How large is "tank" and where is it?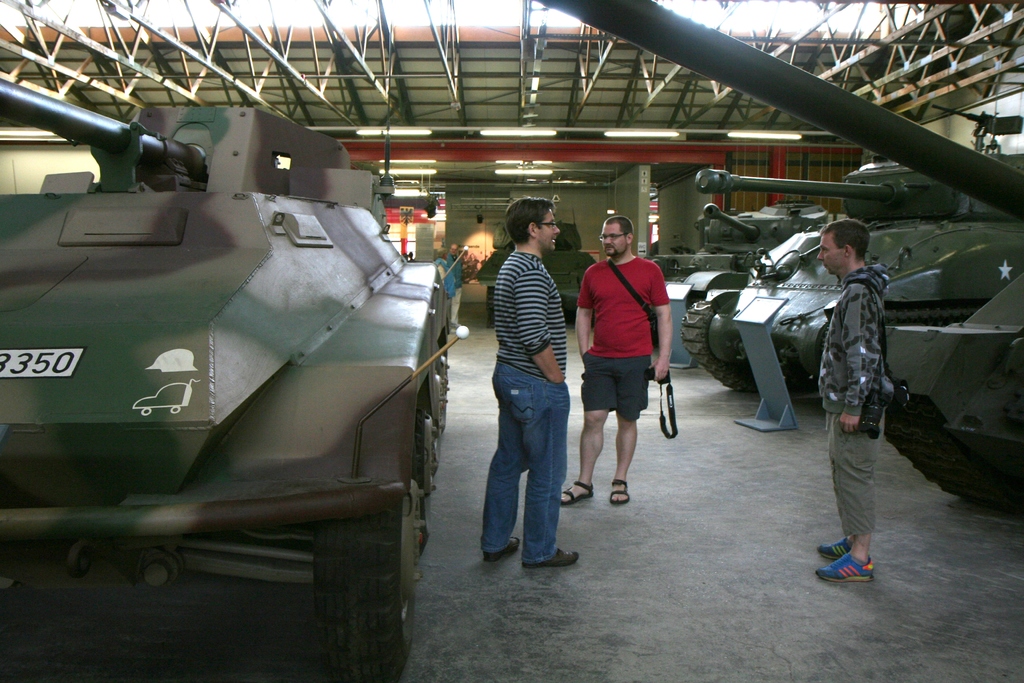
Bounding box: <box>532,0,1023,514</box>.
